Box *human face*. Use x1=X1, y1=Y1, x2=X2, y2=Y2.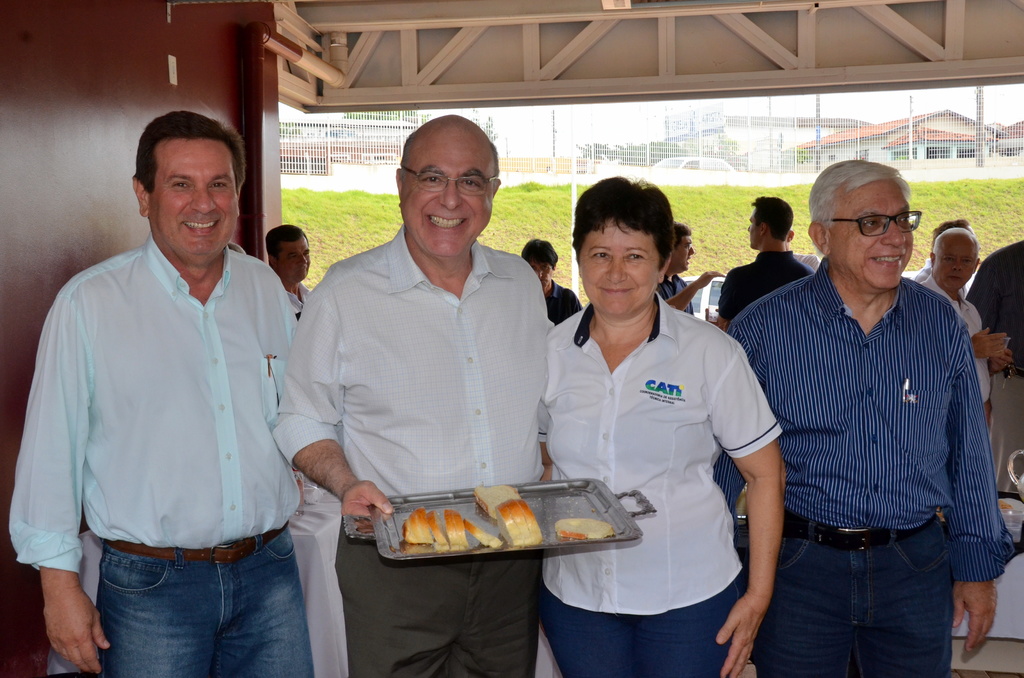
x1=399, y1=138, x2=488, y2=259.
